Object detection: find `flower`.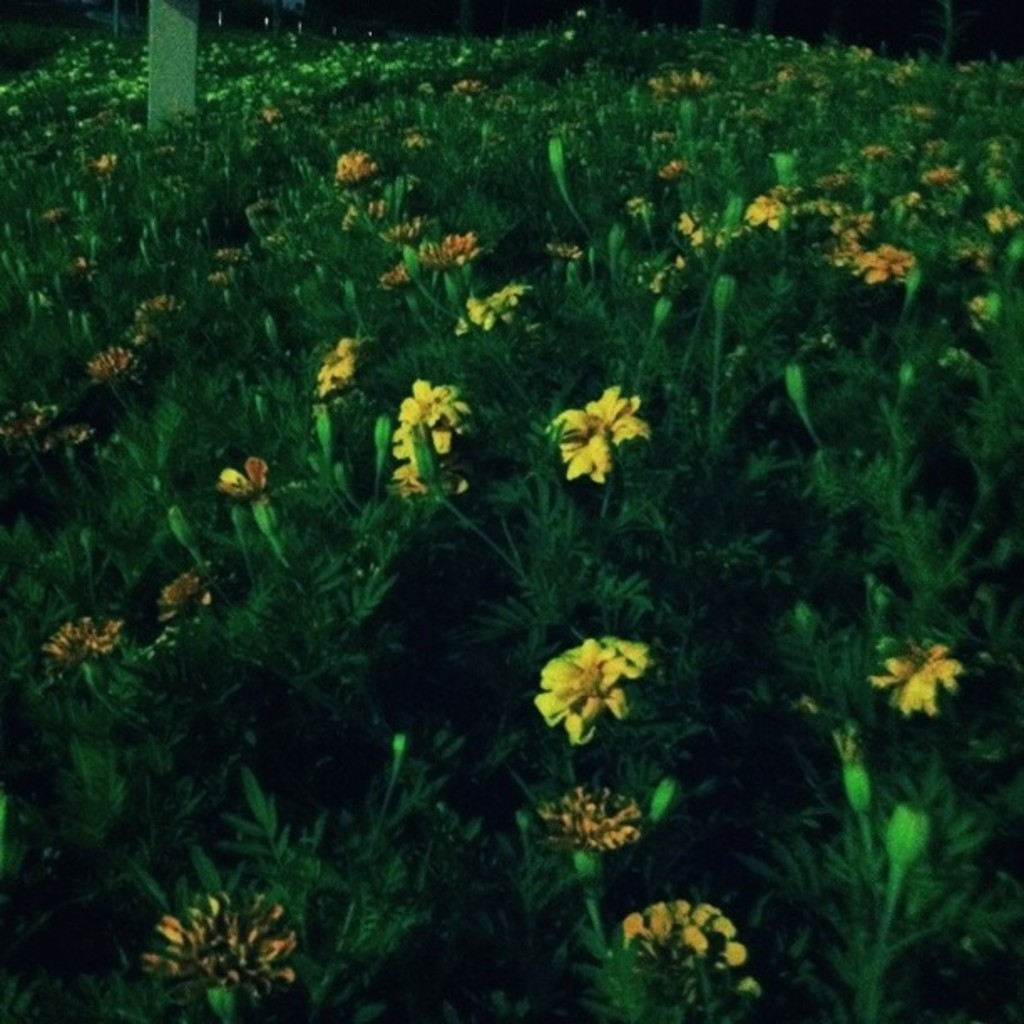
x1=919 y1=156 x2=962 y2=192.
